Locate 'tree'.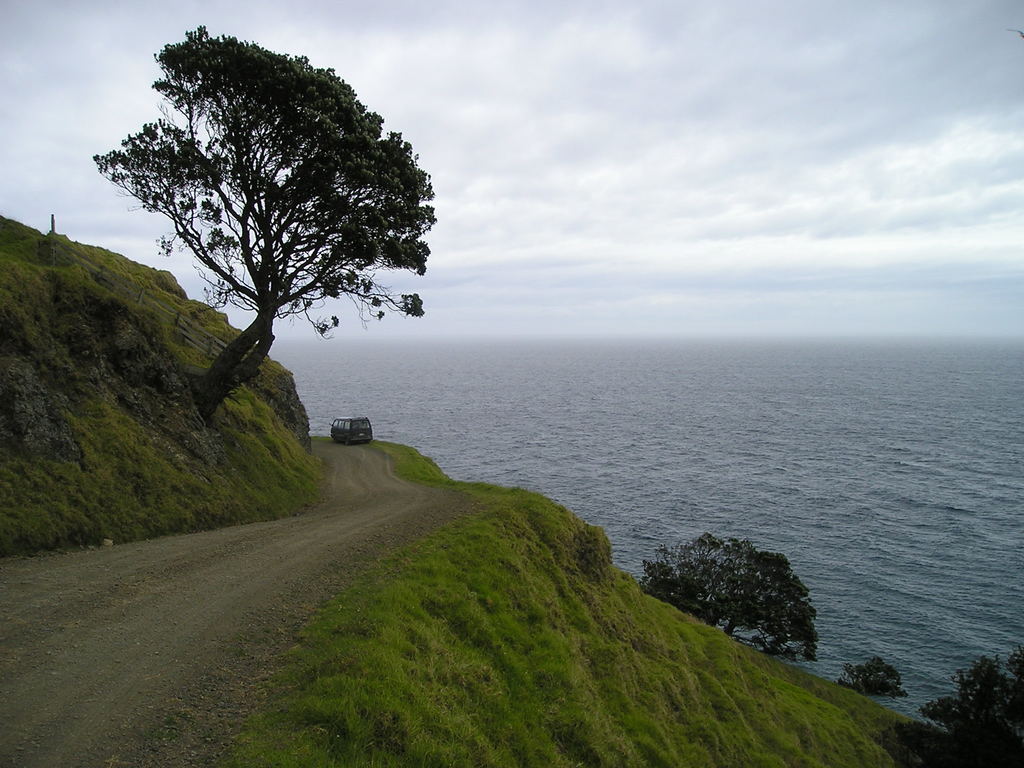
Bounding box: crop(921, 654, 1023, 767).
